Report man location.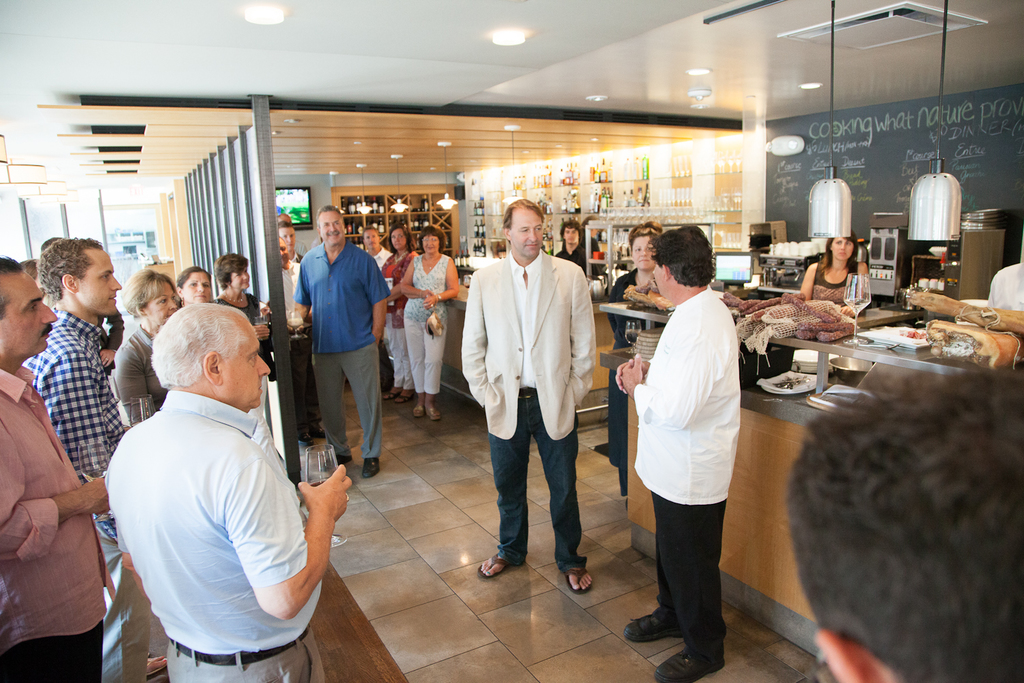
Report: 0,257,110,682.
